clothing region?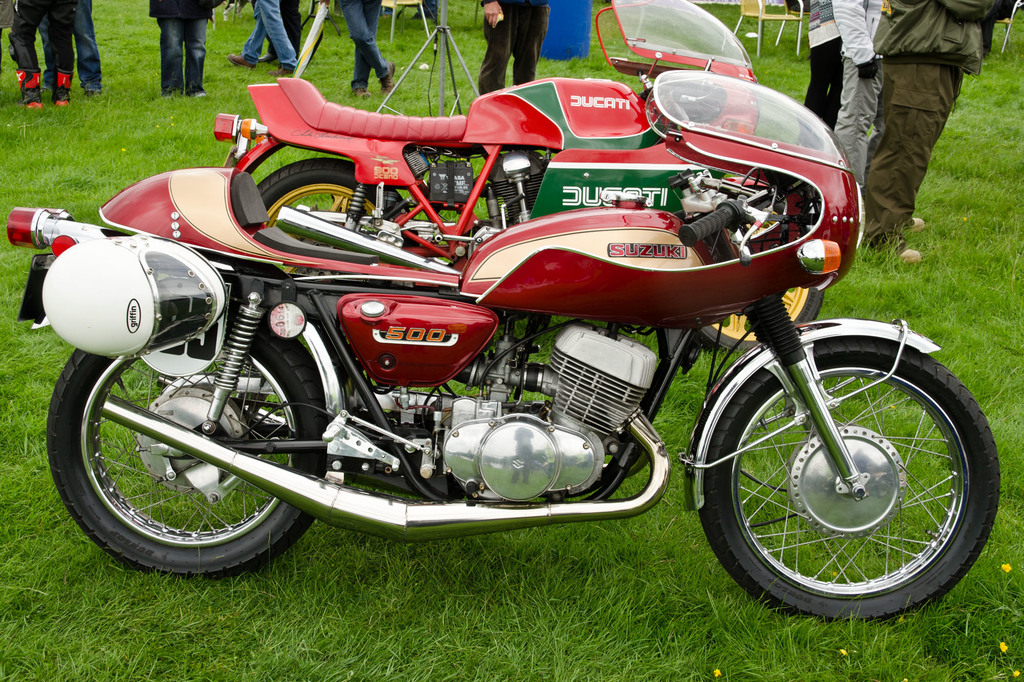
(x1=239, y1=0, x2=293, y2=69)
